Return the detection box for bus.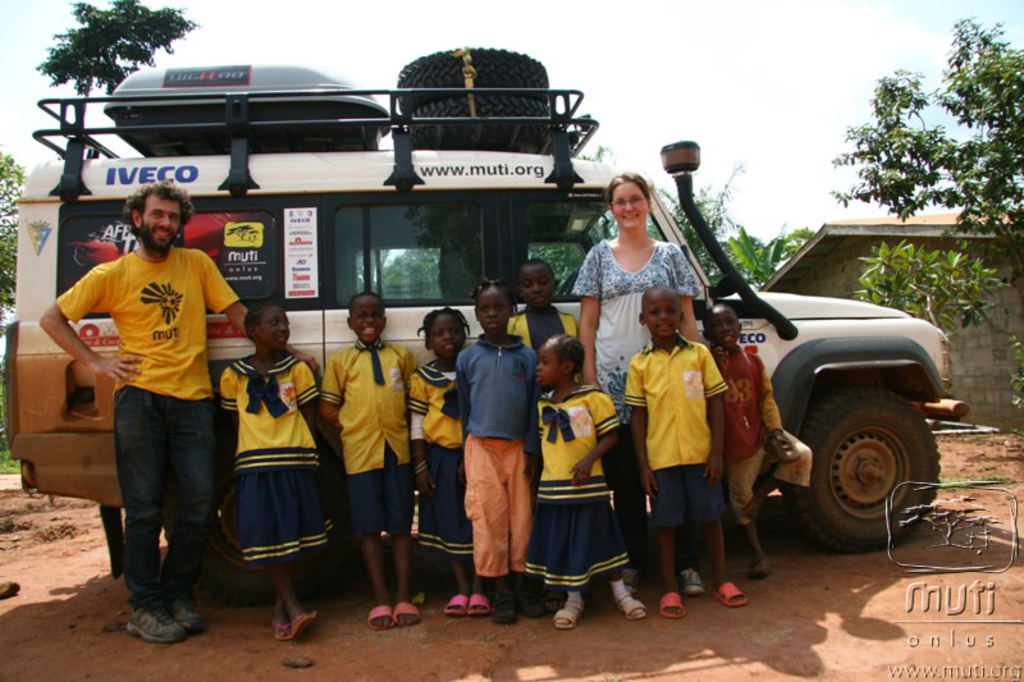
1,87,955,550.
